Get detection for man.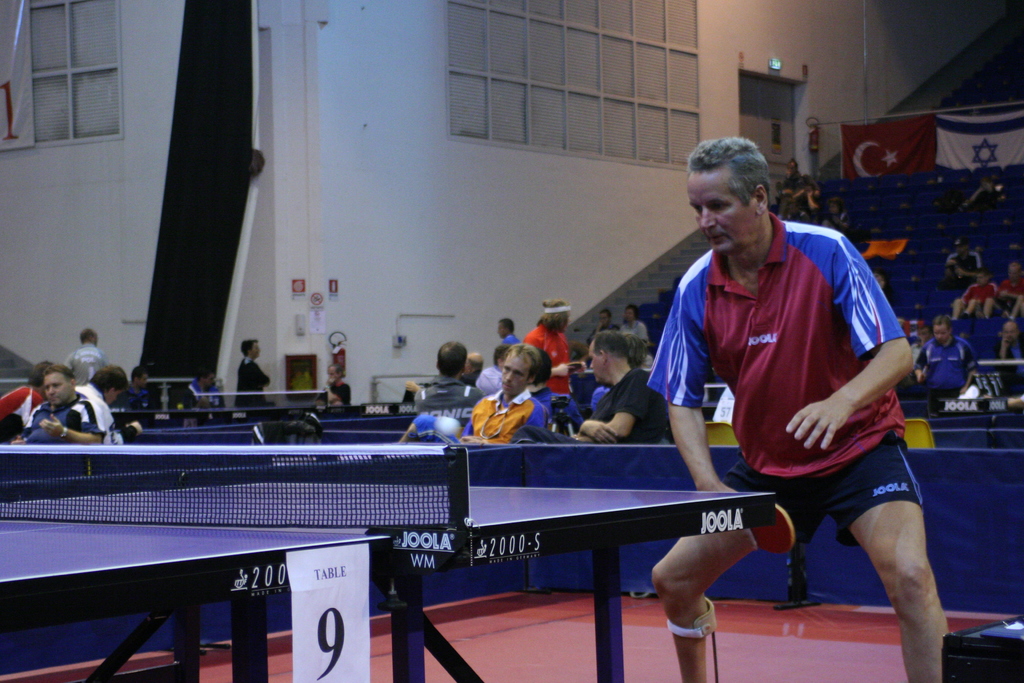
Detection: detection(228, 334, 274, 408).
